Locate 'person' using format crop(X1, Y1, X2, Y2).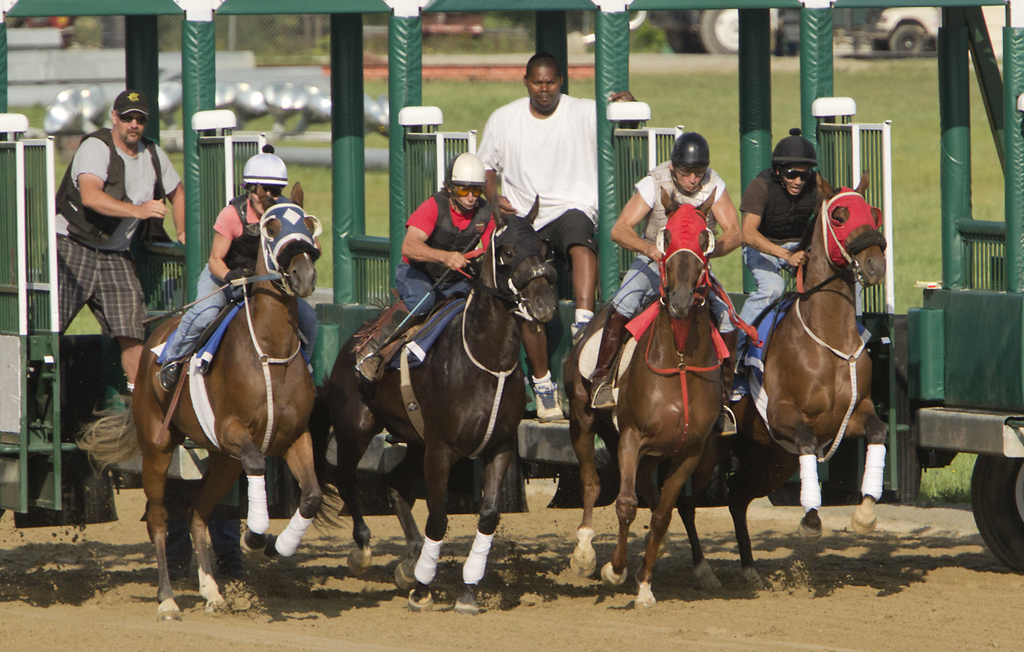
crop(737, 128, 838, 401).
